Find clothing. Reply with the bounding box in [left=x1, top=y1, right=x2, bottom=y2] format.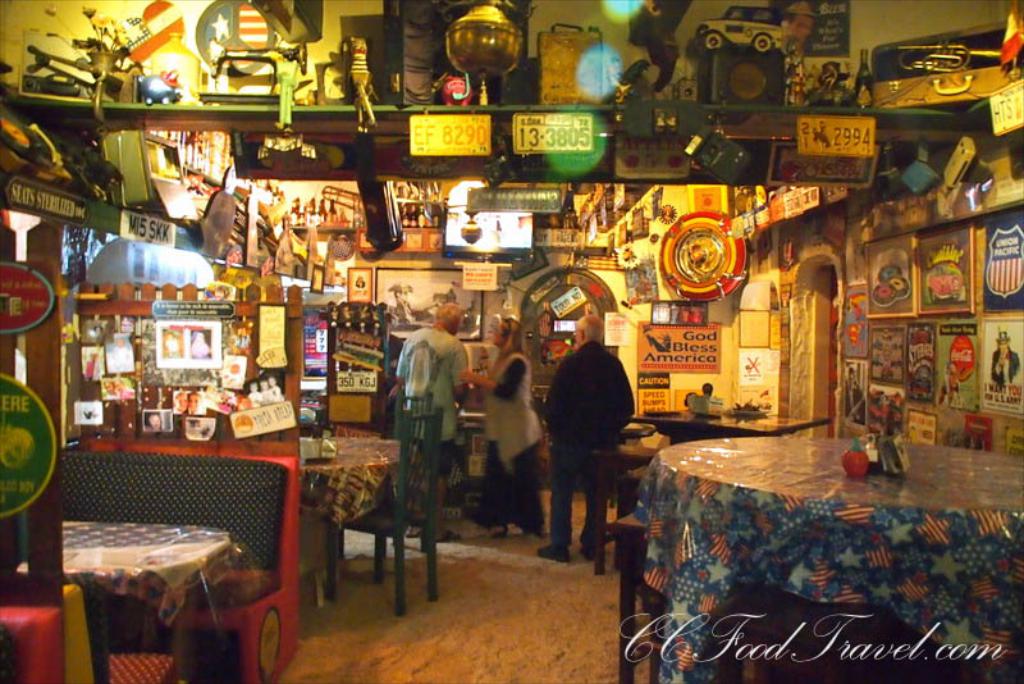
[left=346, top=40, right=366, bottom=72].
